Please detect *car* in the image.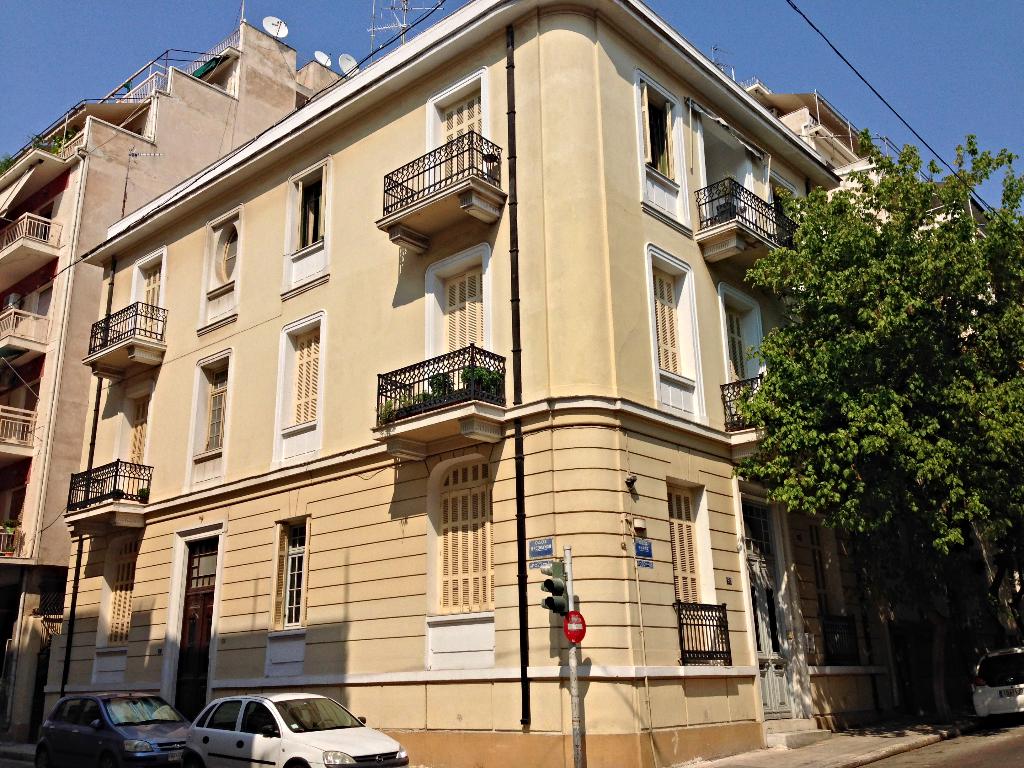
(x1=35, y1=688, x2=196, y2=765).
